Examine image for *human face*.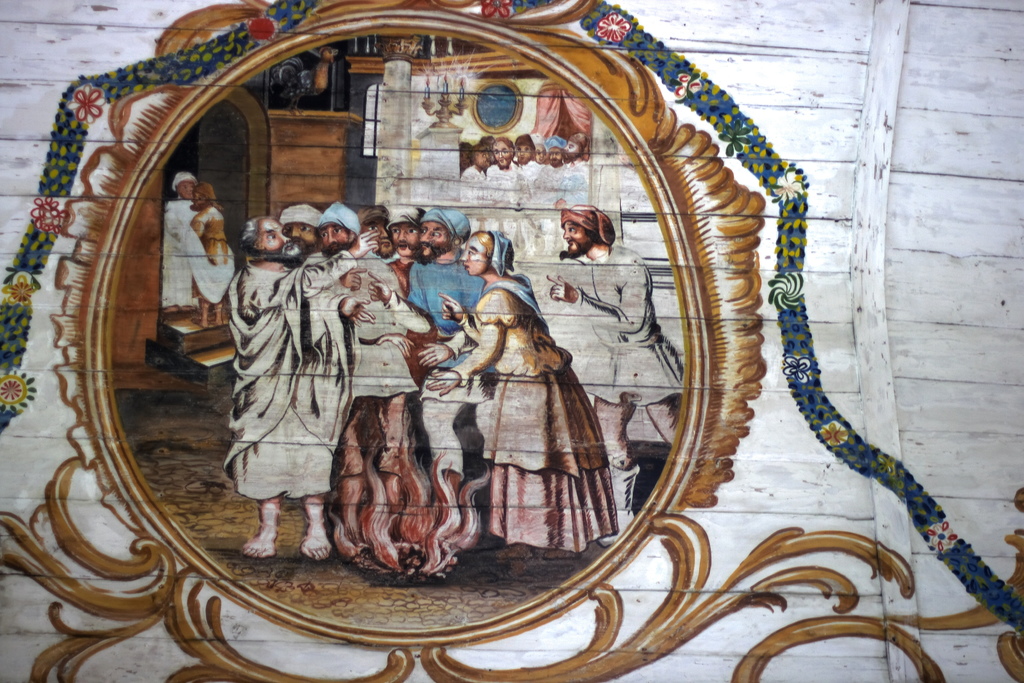
Examination result: pyautogui.locateOnScreen(322, 224, 355, 251).
